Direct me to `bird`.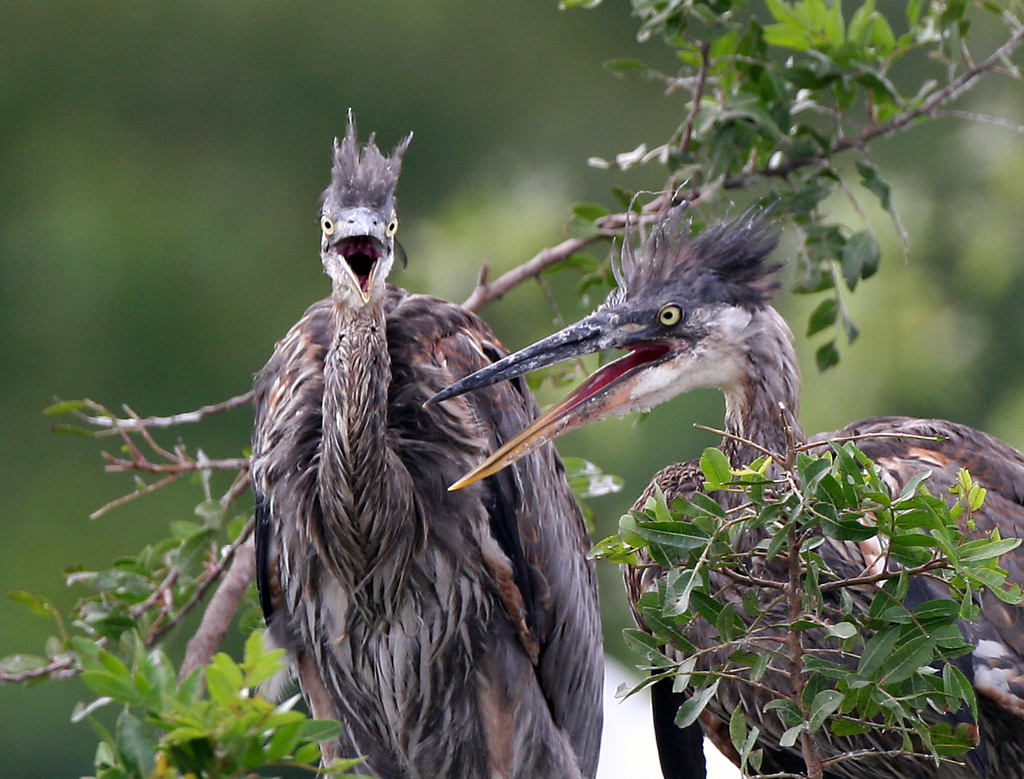
Direction: bbox(424, 178, 1023, 778).
